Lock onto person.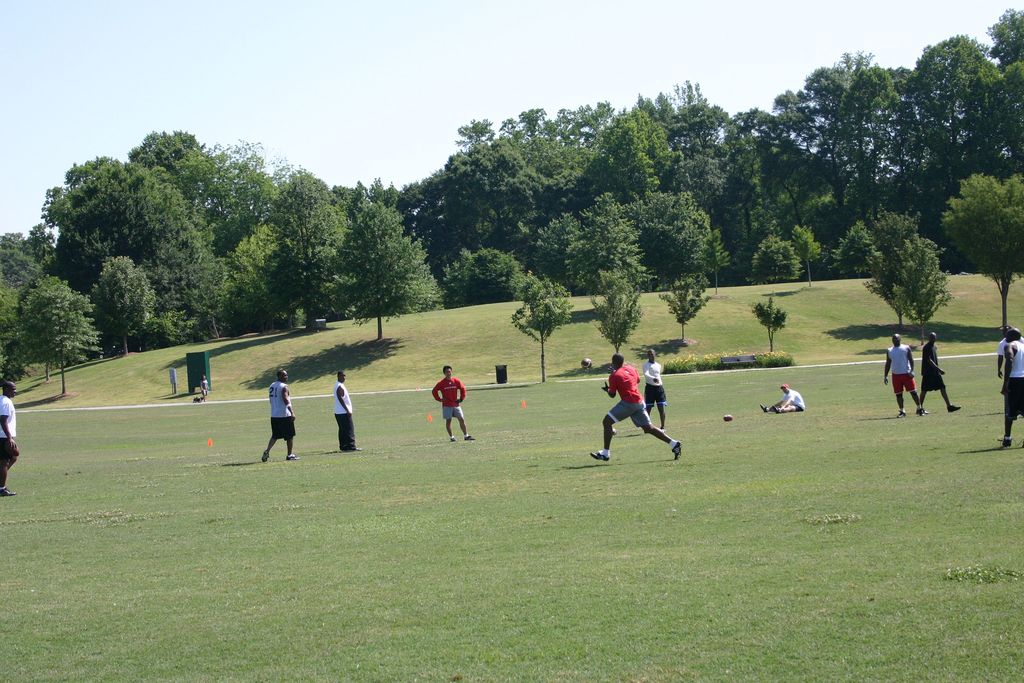
Locked: select_region(0, 378, 20, 498).
